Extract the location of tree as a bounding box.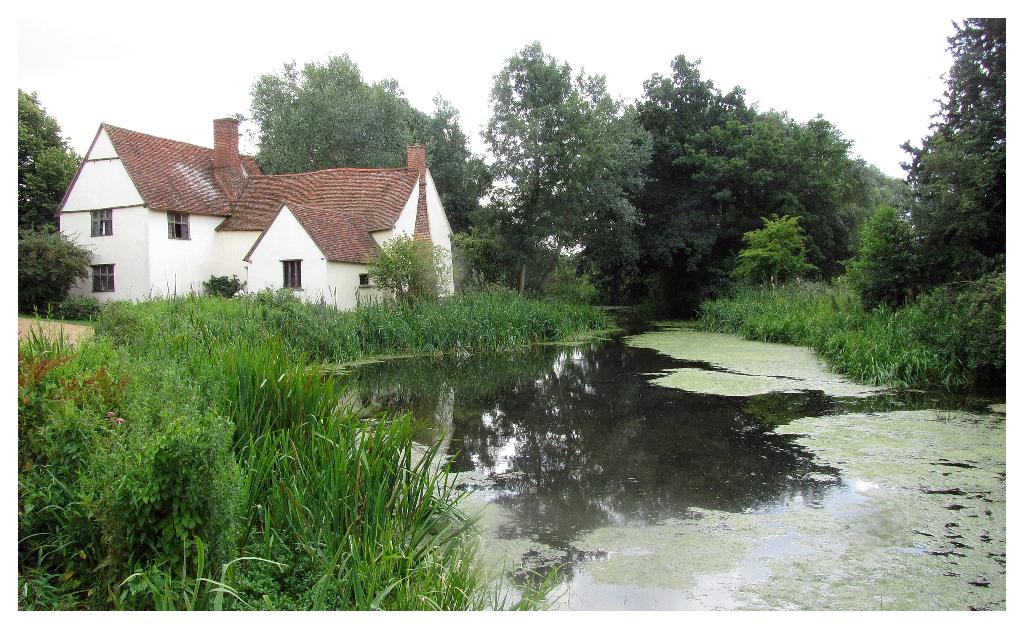
[left=722, top=213, right=843, bottom=295].
